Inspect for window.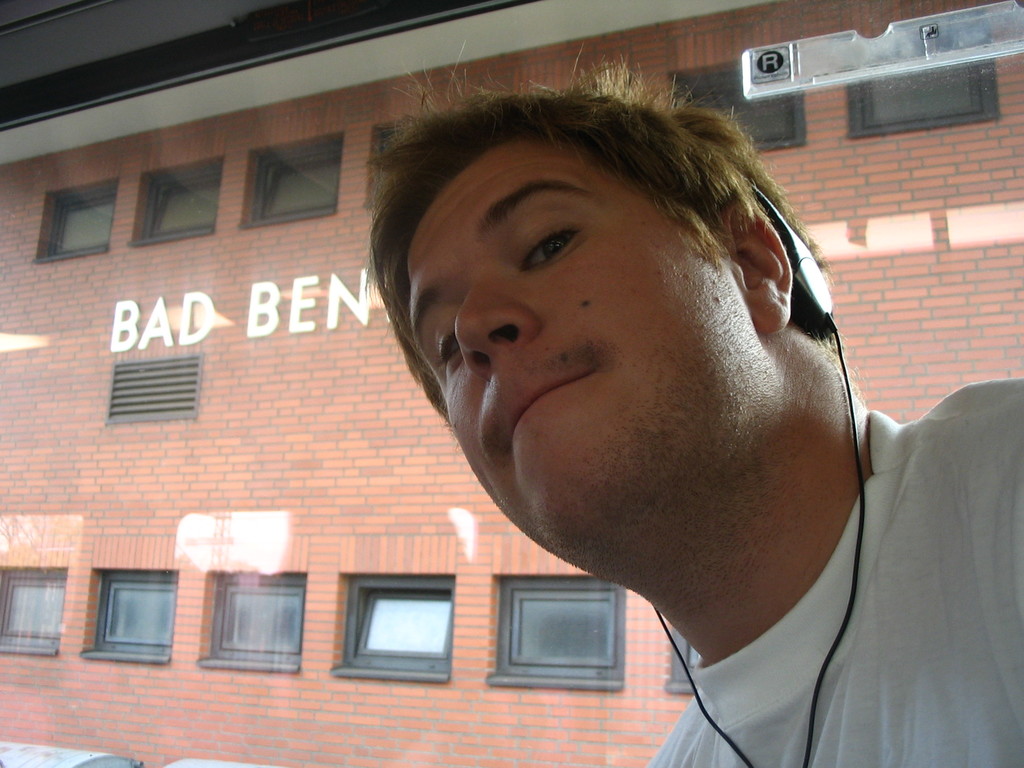
Inspection: x1=671, y1=54, x2=806, y2=154.
